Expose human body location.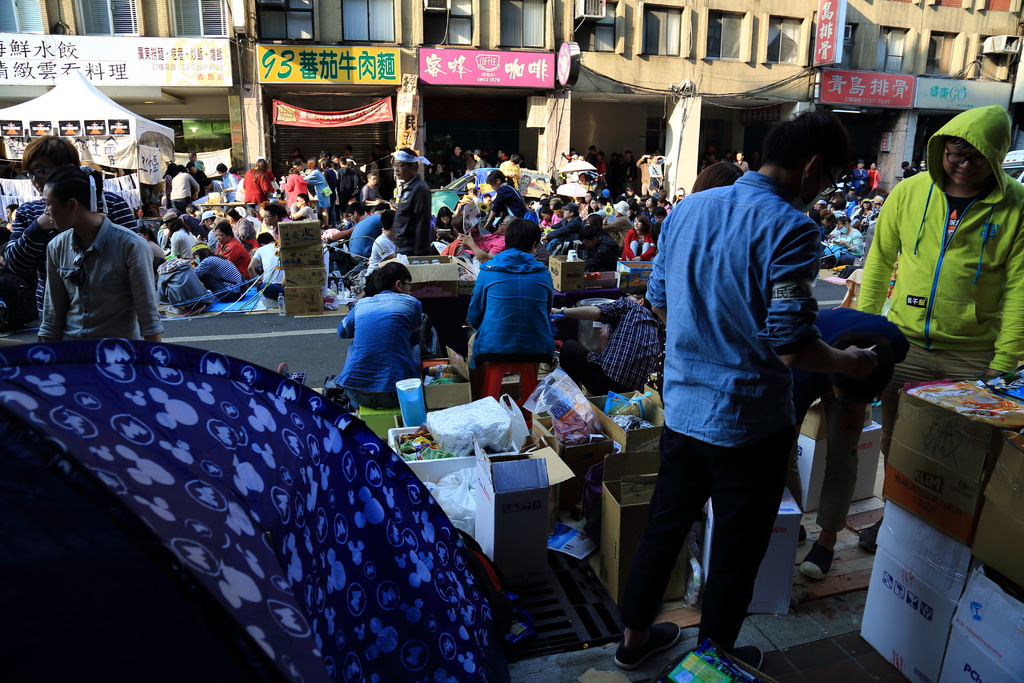
Exposed at 31/165/161/345.
